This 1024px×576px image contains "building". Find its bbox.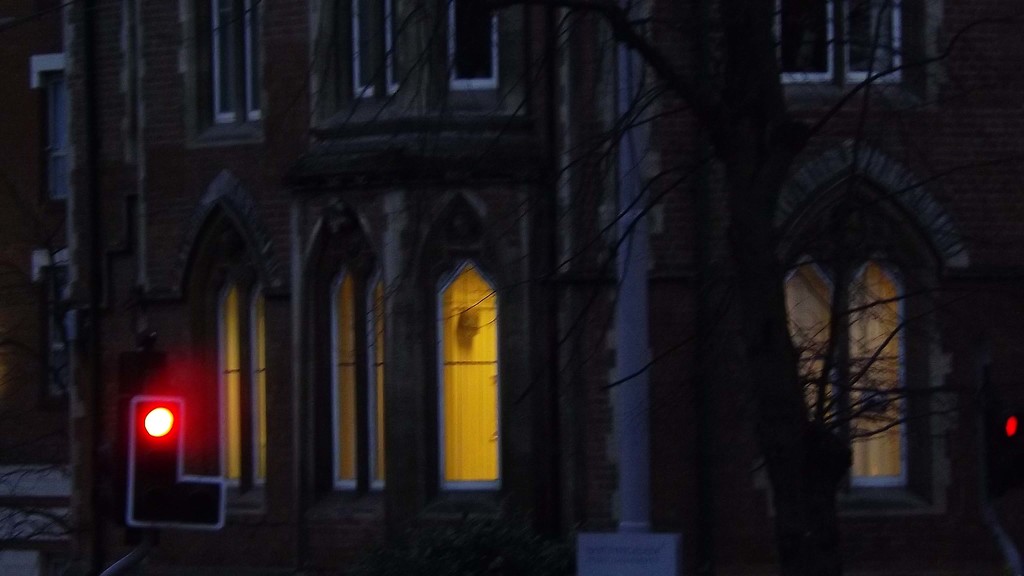
BBox(0, 0, 1023, 575).
